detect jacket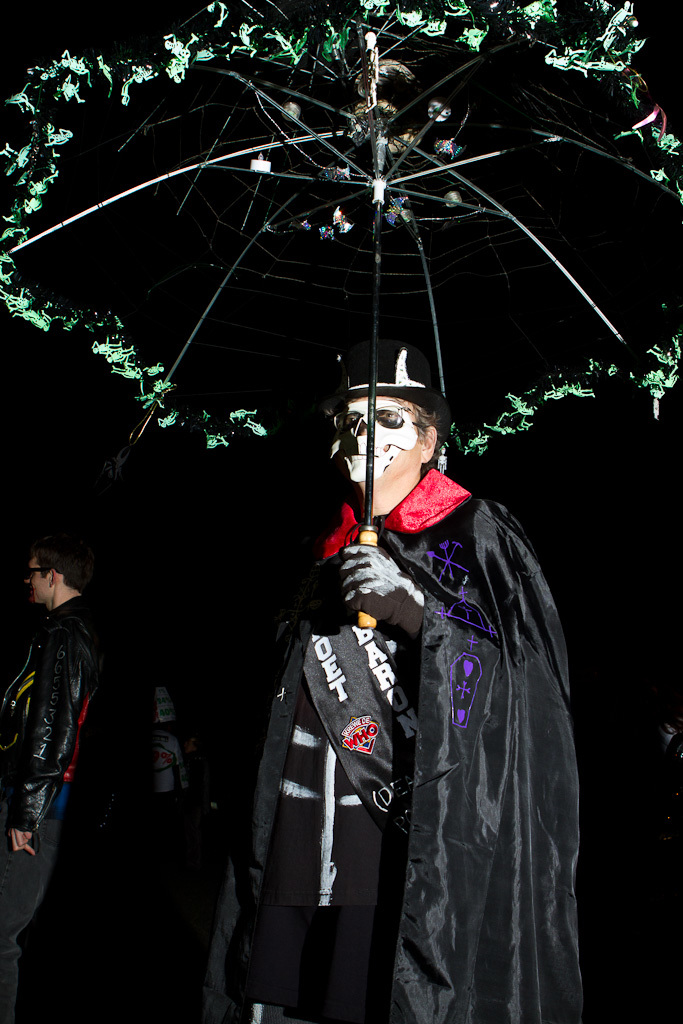
detection(0, 597, 110, 831)
